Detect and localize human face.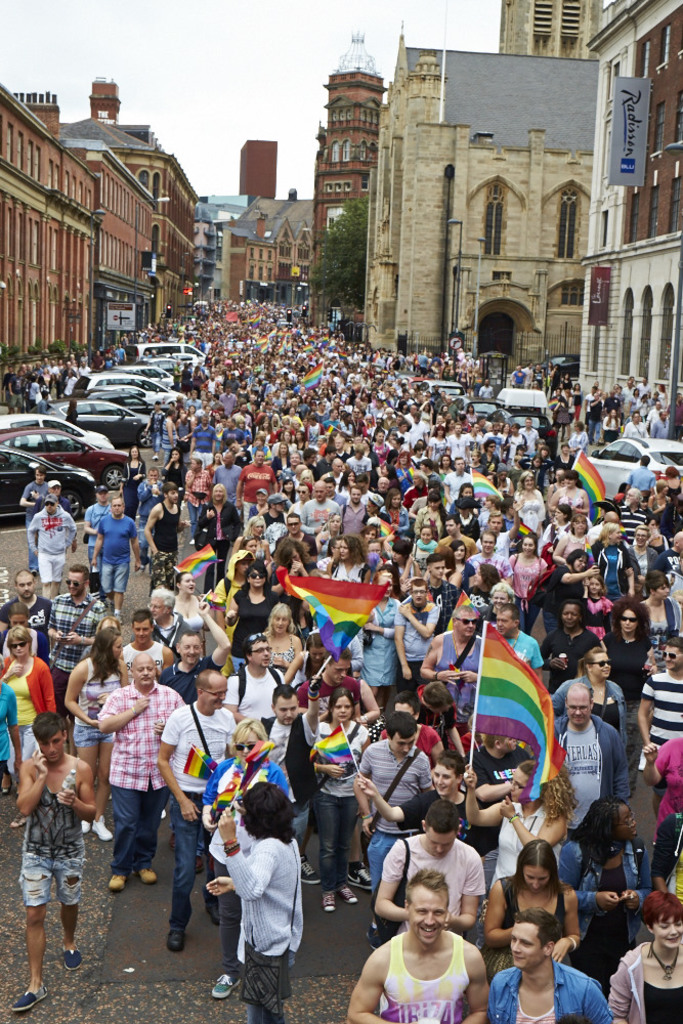
Localized at 470, 456, 473, 461.
